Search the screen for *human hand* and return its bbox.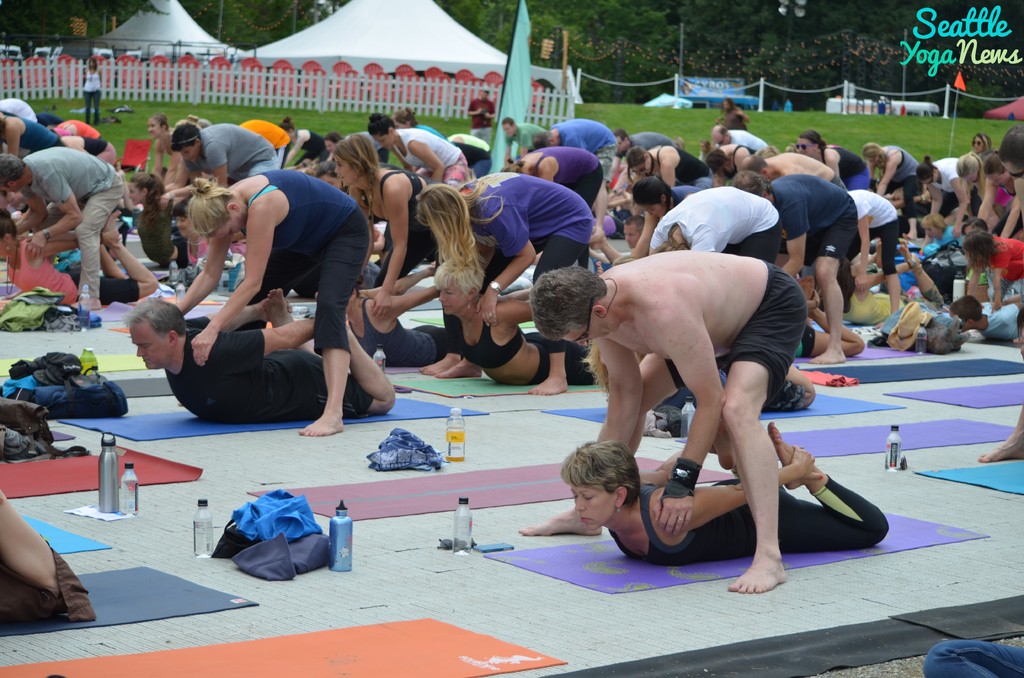
Found: box=[993, 301, 1002, 309].
